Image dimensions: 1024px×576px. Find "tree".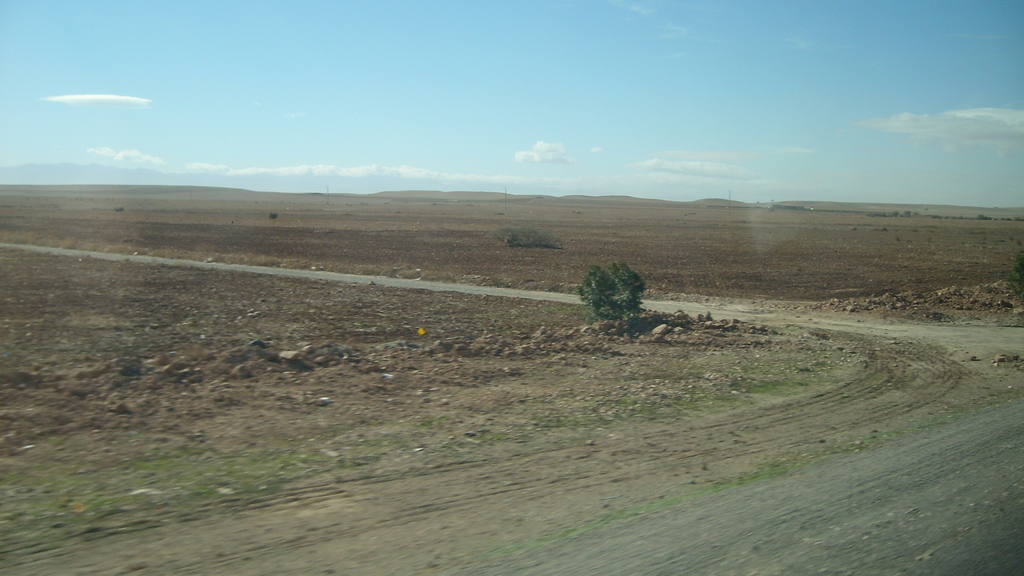
region(261, 205, 283, 230).
